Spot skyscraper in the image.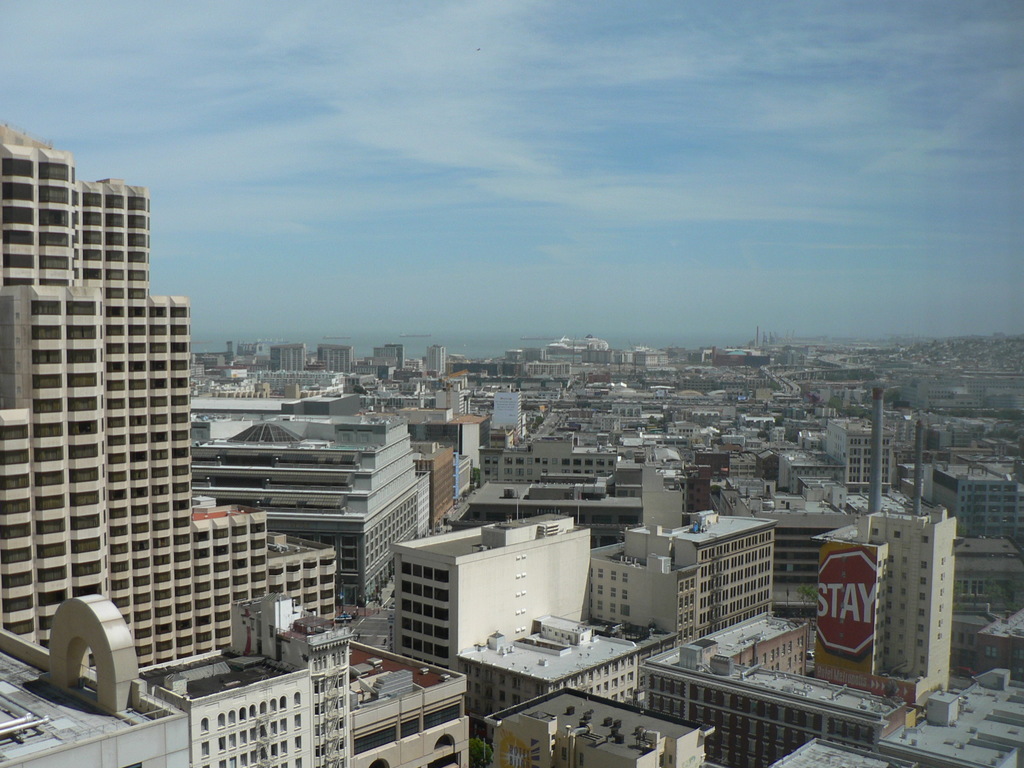
skyscraper found at (left=316, top=346, right=350, bottom=370).
